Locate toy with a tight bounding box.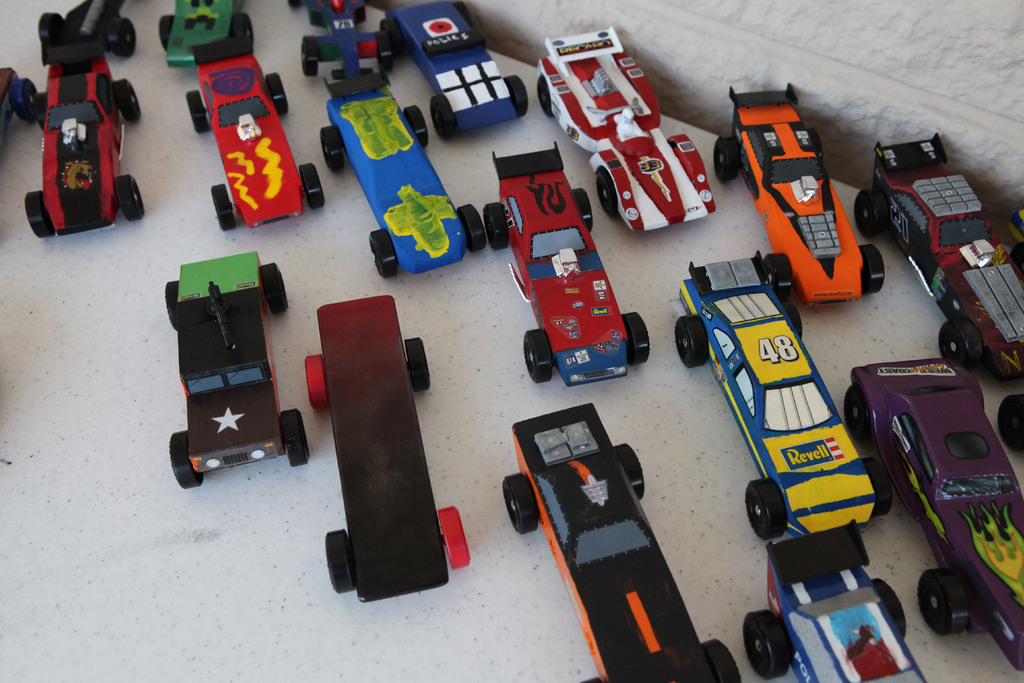
region(161, 244, 323, 502).
